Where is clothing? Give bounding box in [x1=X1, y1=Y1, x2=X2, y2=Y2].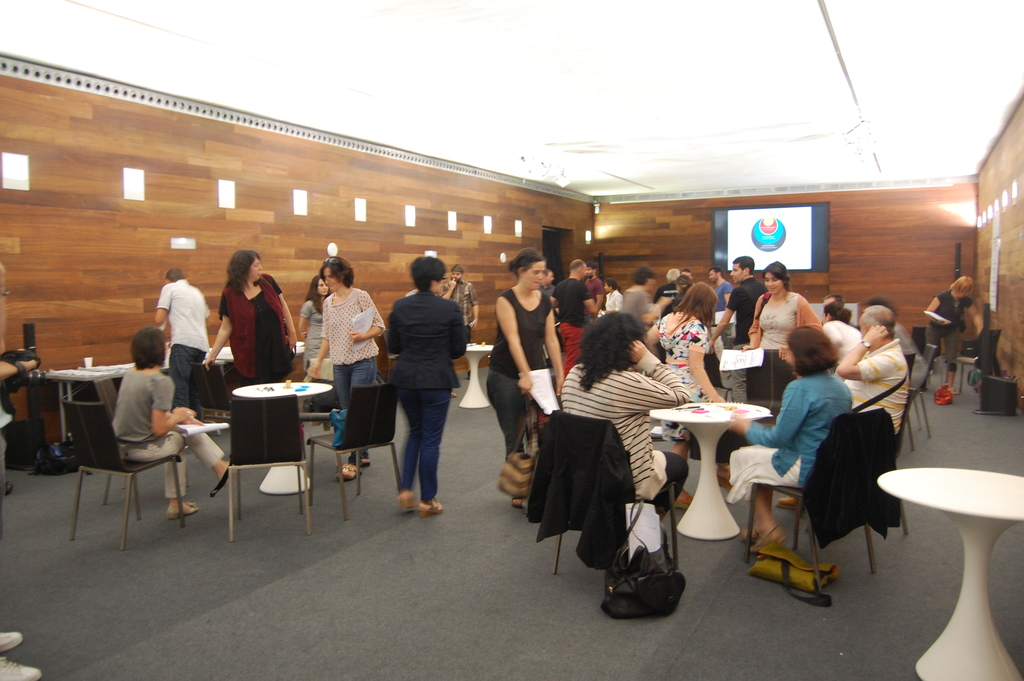
[x1=748, y1=288, x2=828, y2=347].
